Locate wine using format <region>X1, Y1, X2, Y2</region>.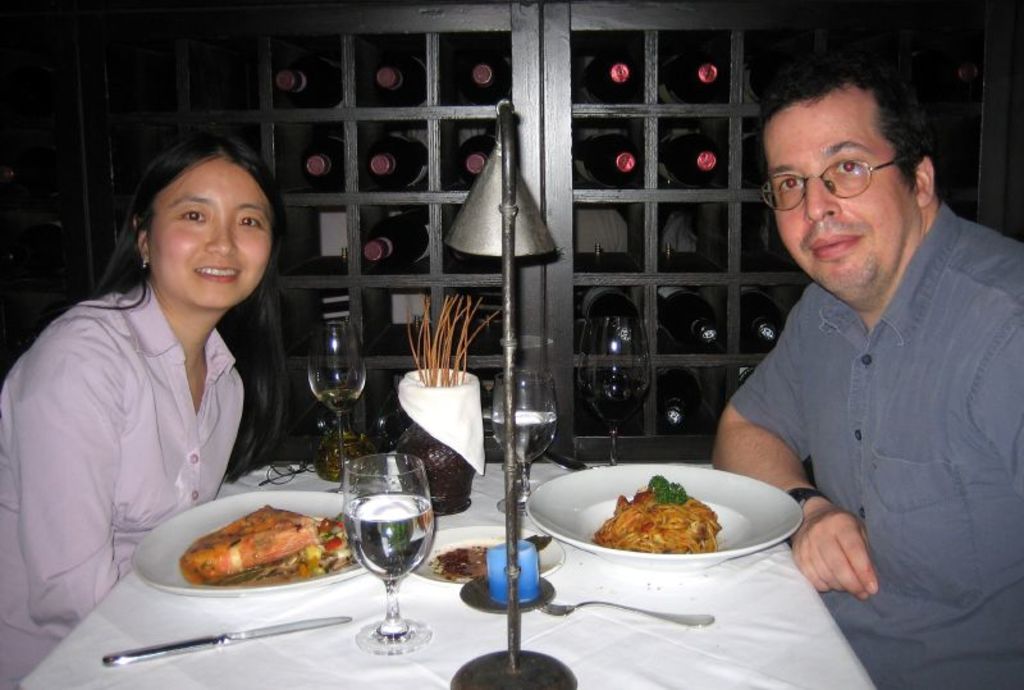
<region>654, 127, 724, 186</region>.
